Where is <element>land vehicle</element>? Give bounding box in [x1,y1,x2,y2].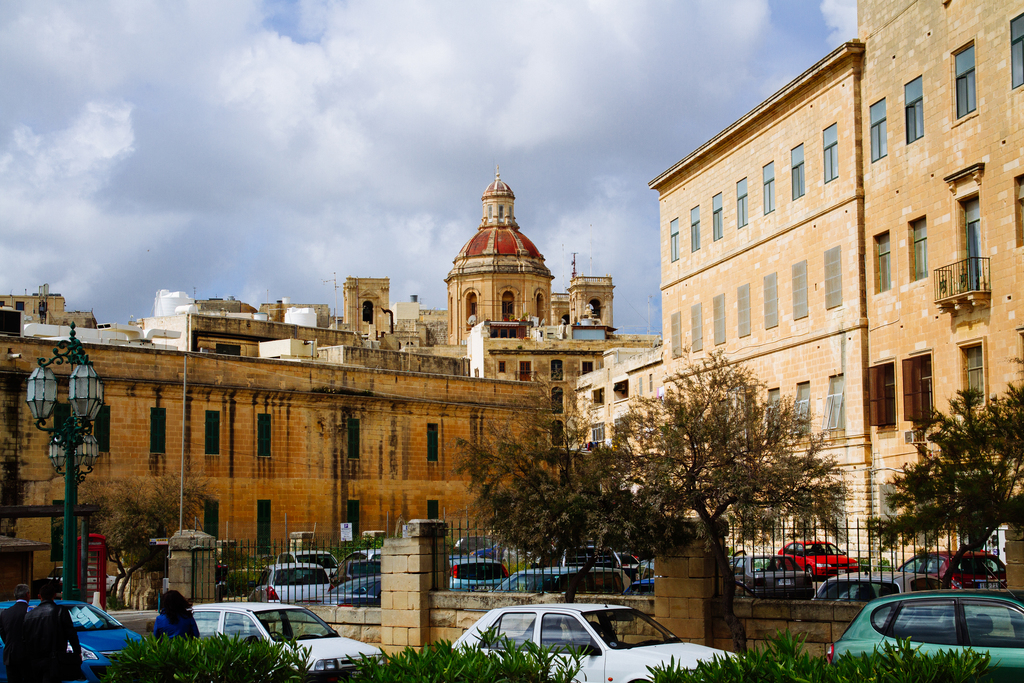
[726,554,815,599].
